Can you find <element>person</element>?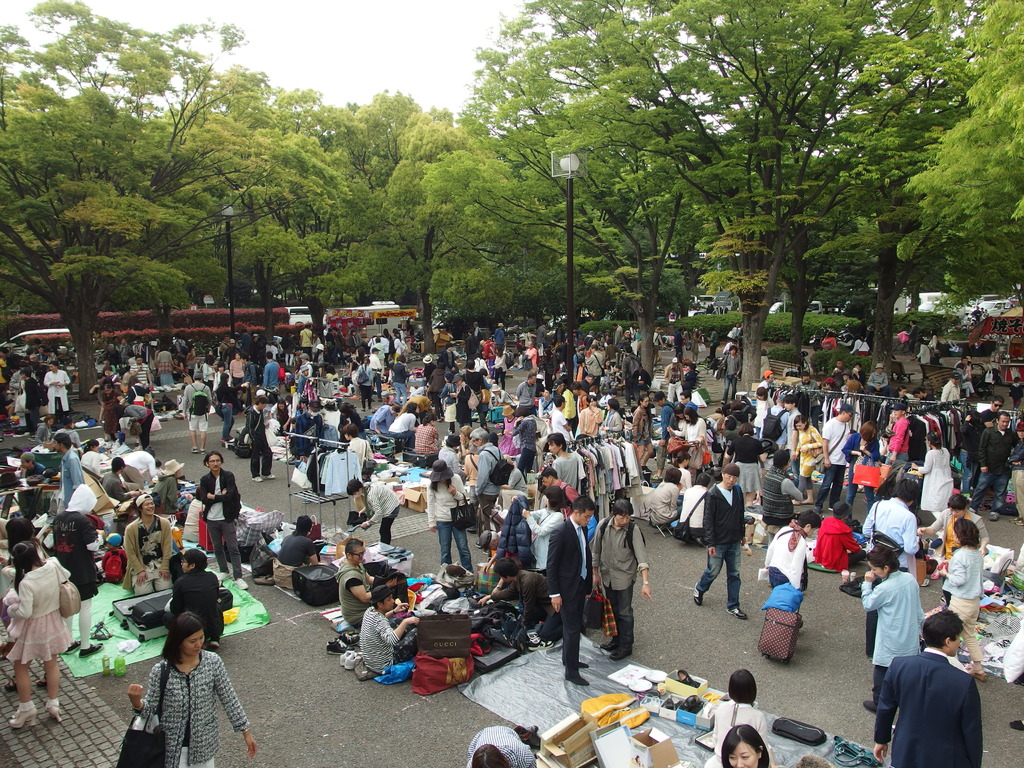
Yes, bounding box: locate(632, 393, 653, 478).
